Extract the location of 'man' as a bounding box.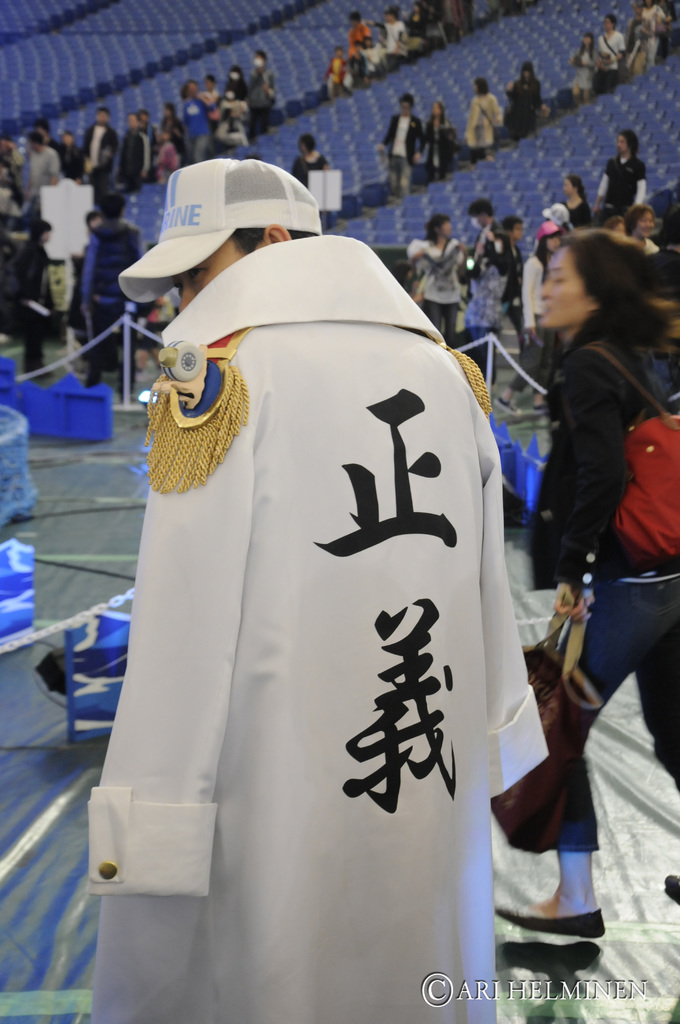
BBox(460, 197, 516, 384).
